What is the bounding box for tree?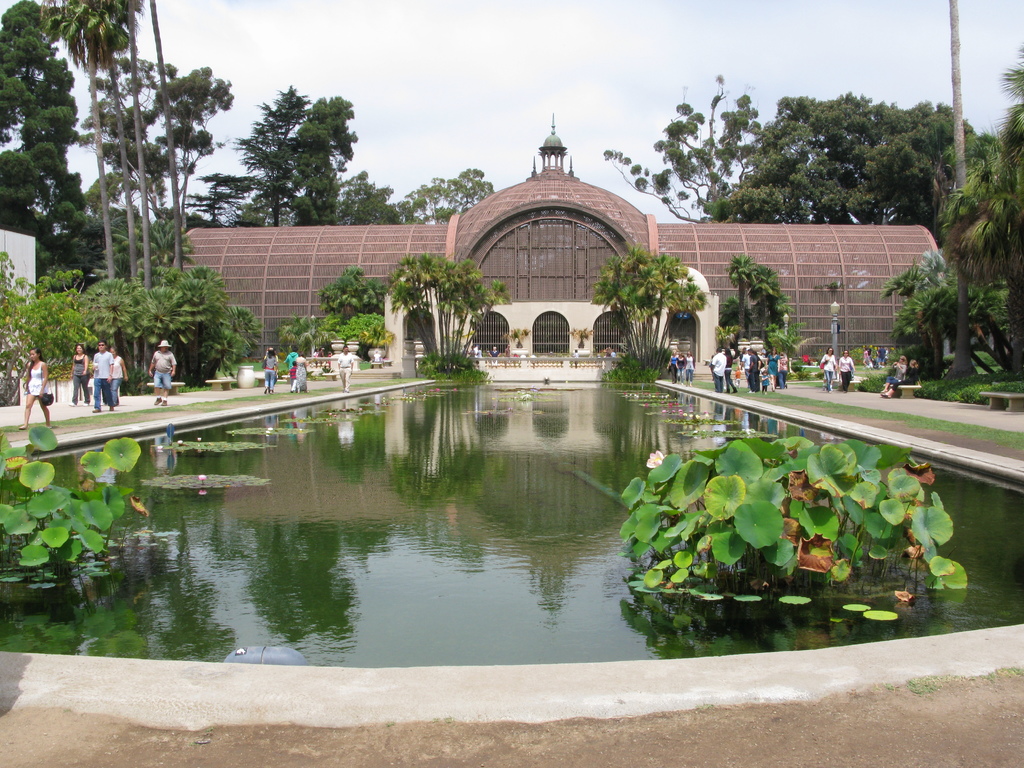
<box>129,260,209,377</box>.
